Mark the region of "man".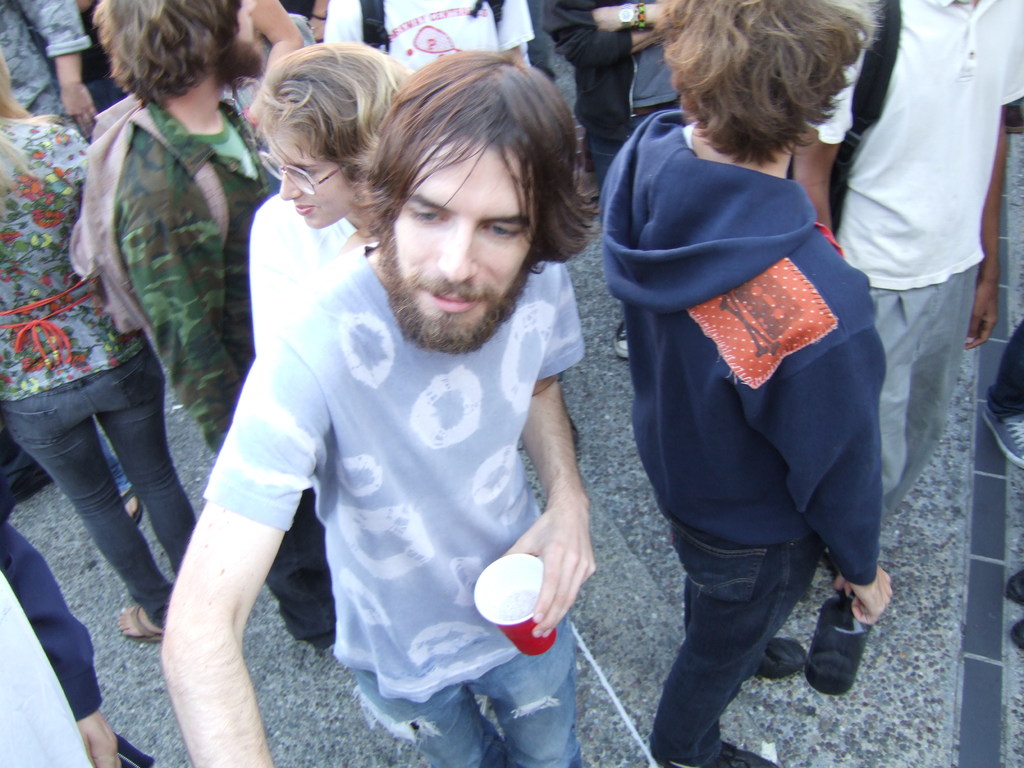
Region: bbox(289, 0, 534, 109).
